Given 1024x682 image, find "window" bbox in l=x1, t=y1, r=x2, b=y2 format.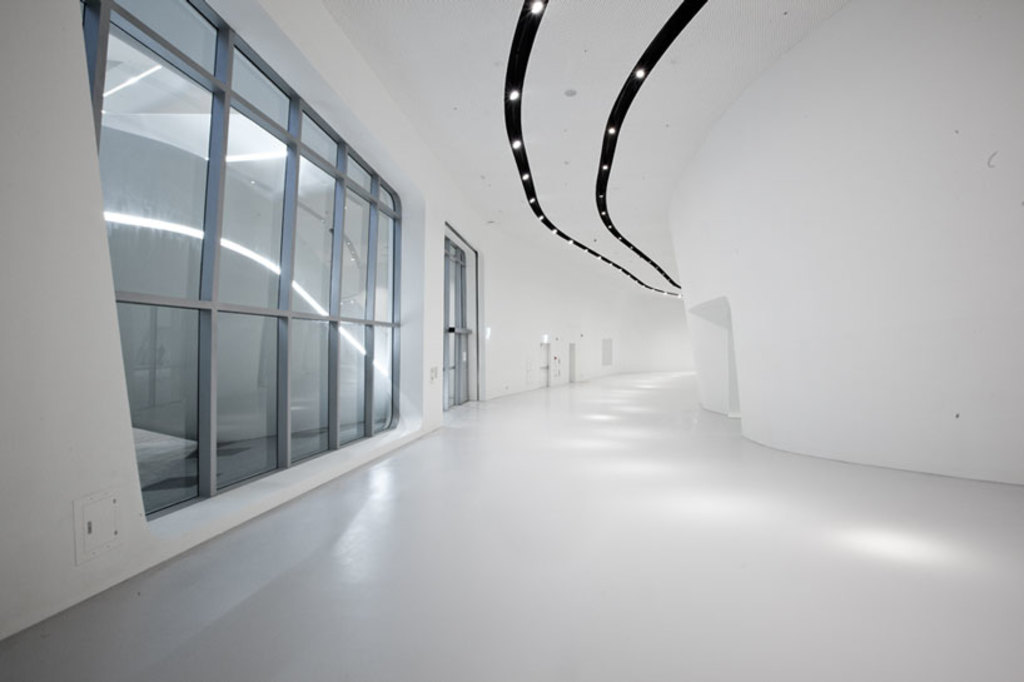
l=76, t=1, r=404, b=518.
